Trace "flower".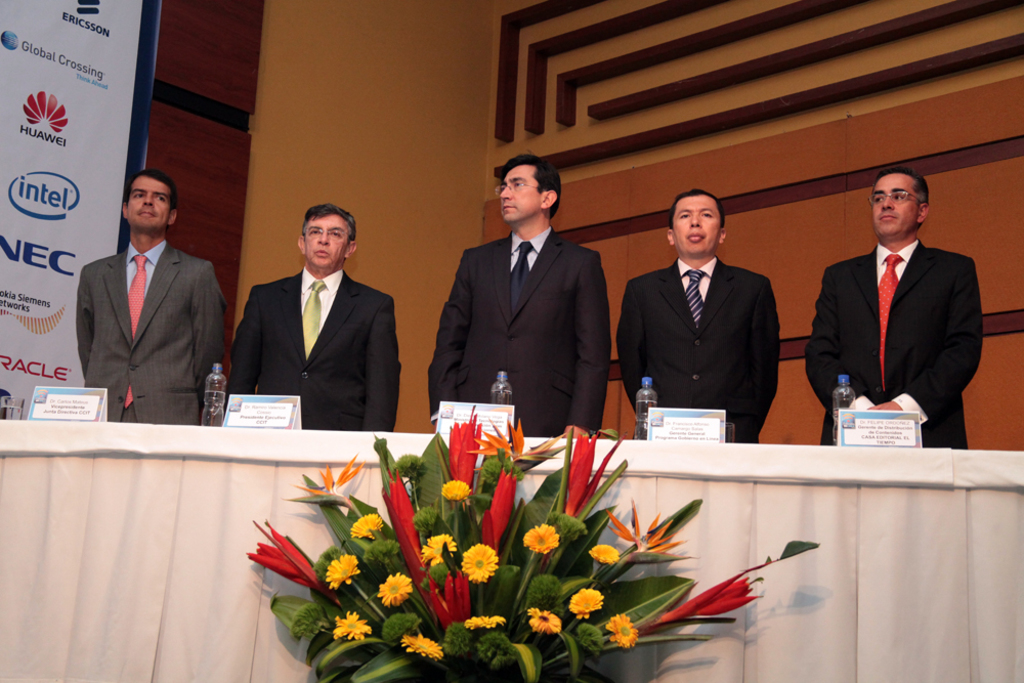
Traced to l=566, t=427, r=622, b=517.
